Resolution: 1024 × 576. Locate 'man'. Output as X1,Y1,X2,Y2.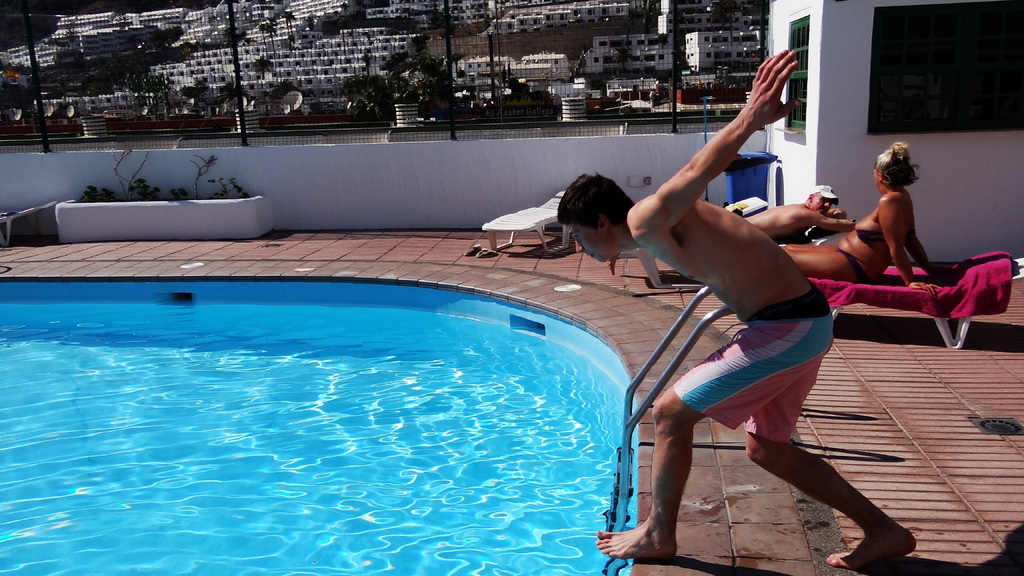
561,46,918,575.
